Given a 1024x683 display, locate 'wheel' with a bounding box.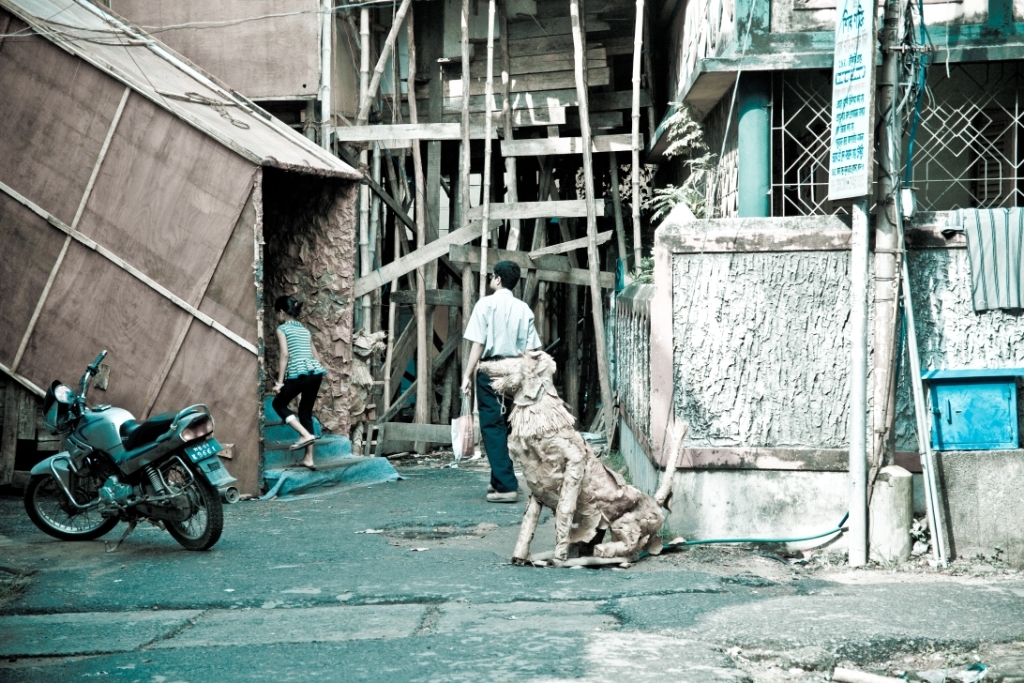
Located: BBox(26, 475, 118, 543).
